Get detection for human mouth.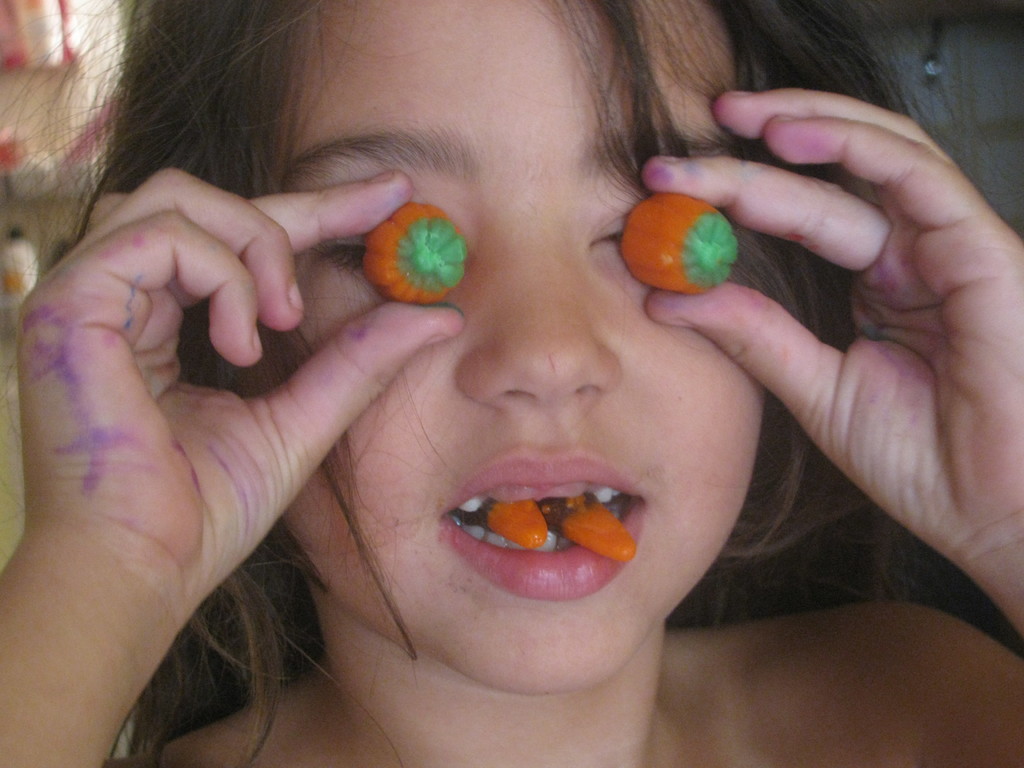
Detection: (433, 444, 646, 605).
